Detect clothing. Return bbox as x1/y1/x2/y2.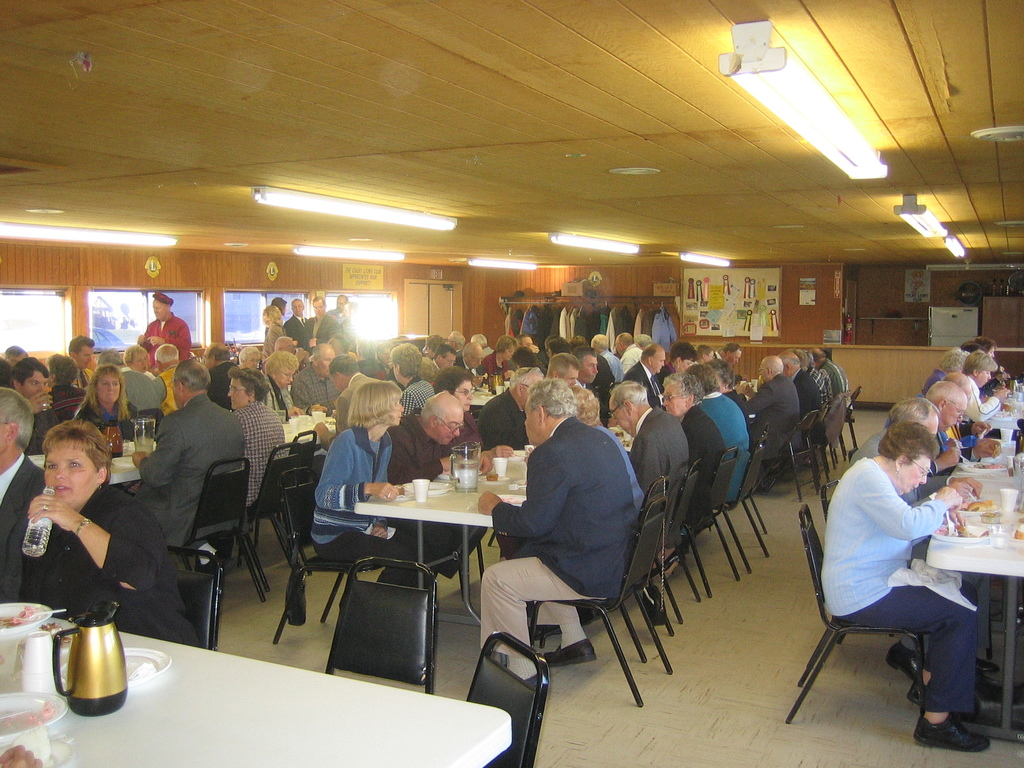
591/419/643/520.
